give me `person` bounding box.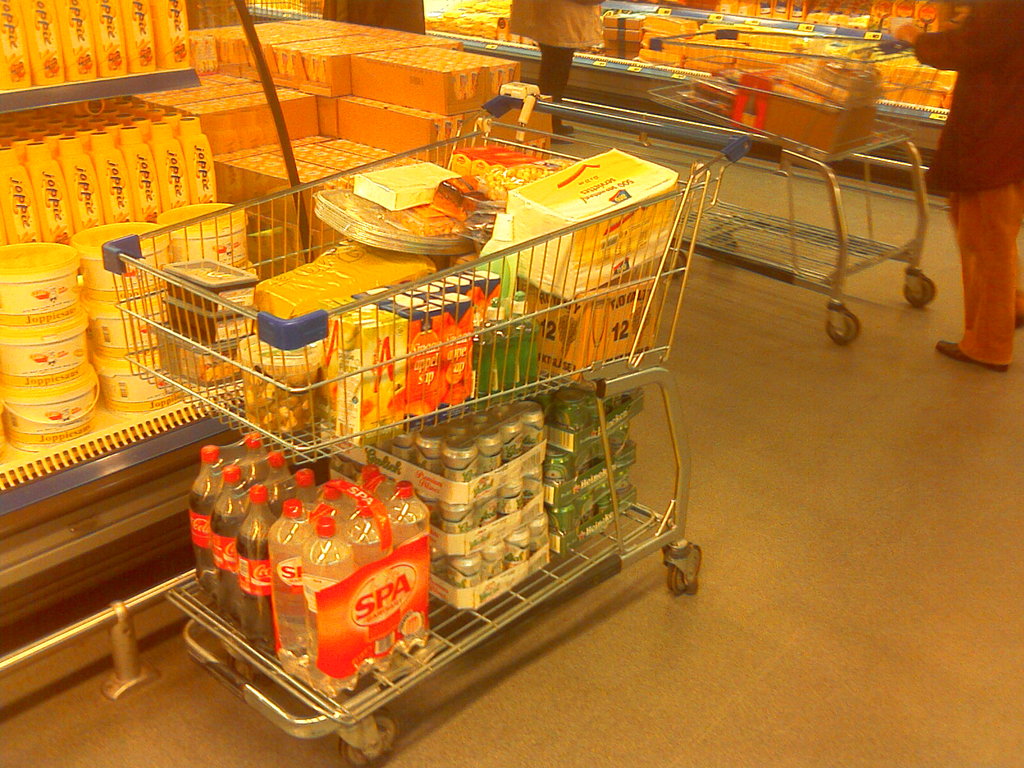
(505,0,611,148).
